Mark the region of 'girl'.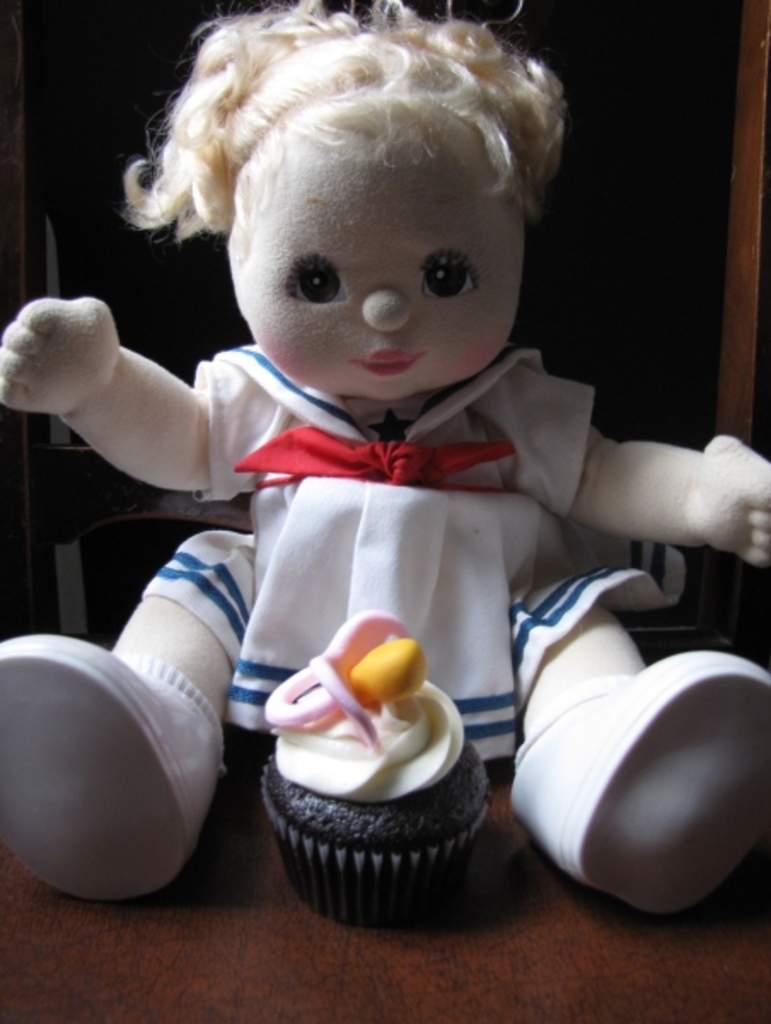
Region: (x1=0, y1=0, x2=769, y2=915).
